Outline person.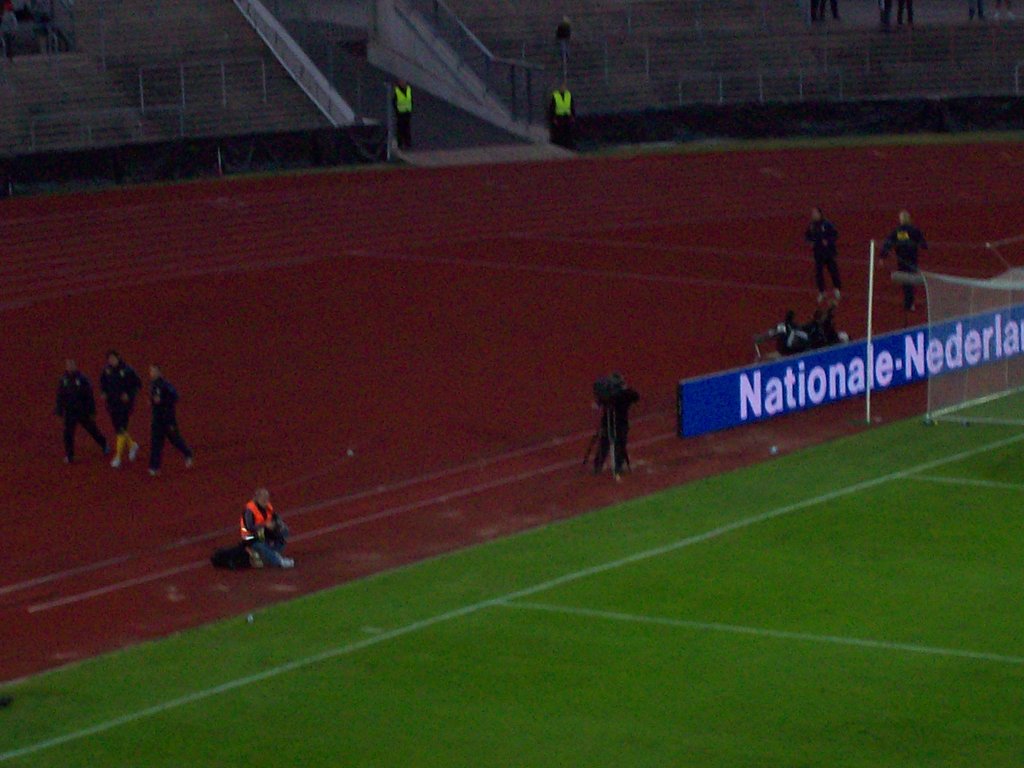
Outline: 830 0 845 23.
